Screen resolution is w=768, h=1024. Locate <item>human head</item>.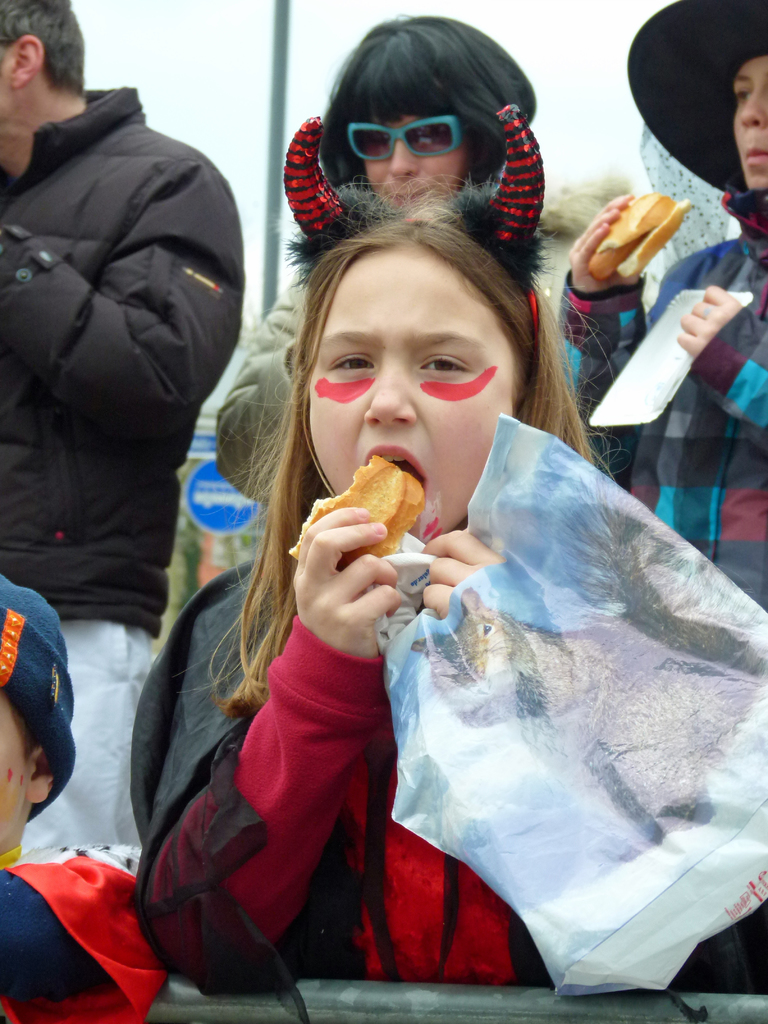
(left=298, top=211, right=554, bottom=540).
